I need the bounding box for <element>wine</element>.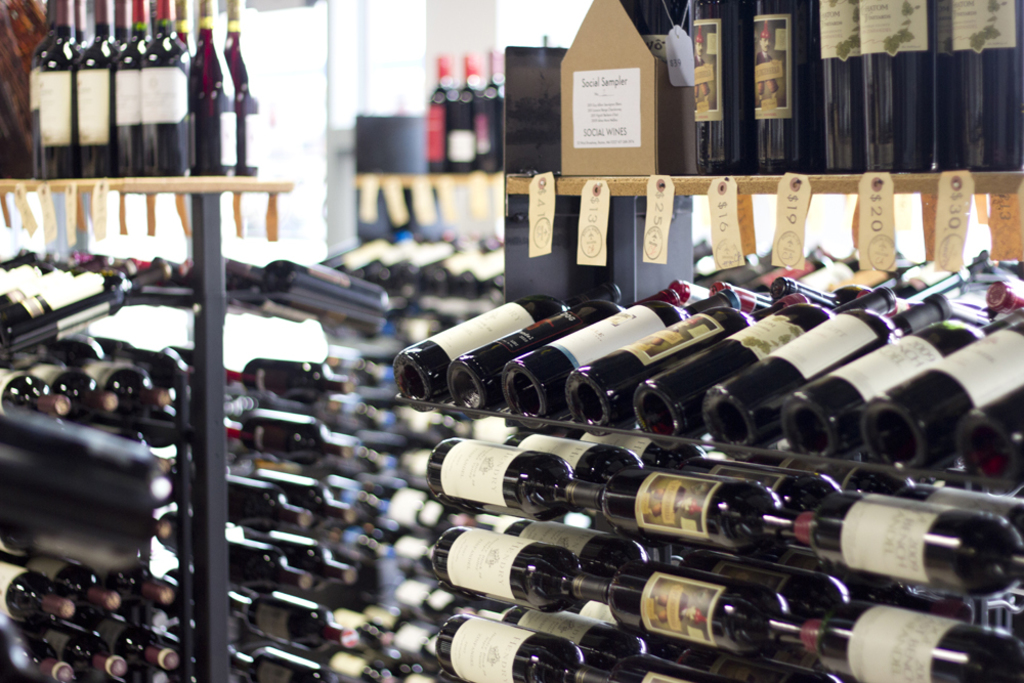
Here it is: {"left": 70, "top": 0, "right": 87, "bottom": 68}.
